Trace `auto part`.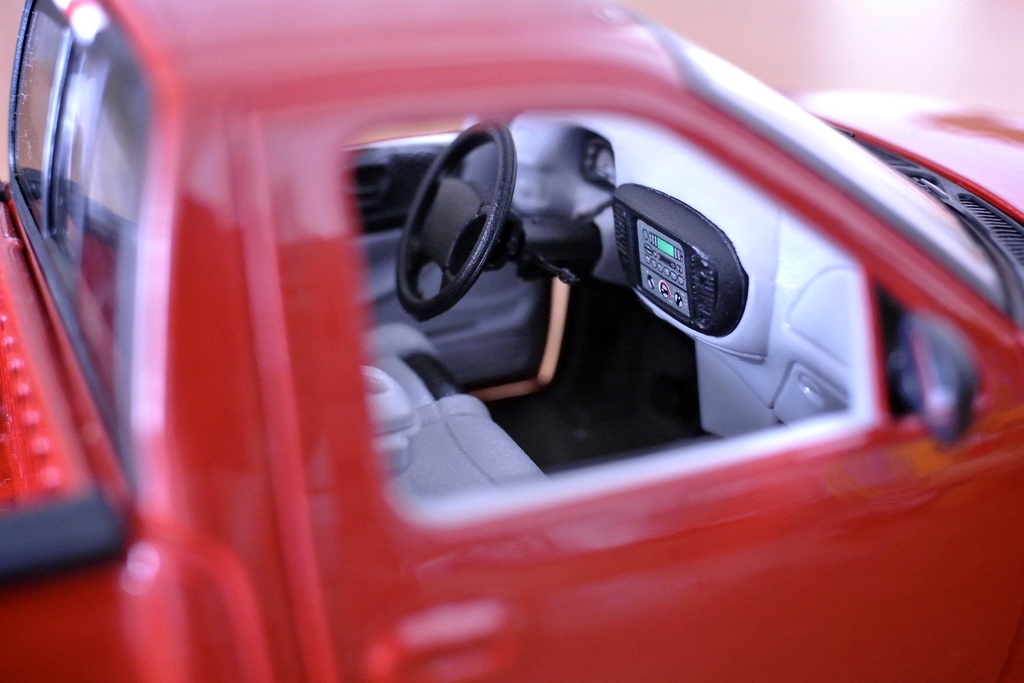
Traced to Rect(611, 190, 750, 340).
